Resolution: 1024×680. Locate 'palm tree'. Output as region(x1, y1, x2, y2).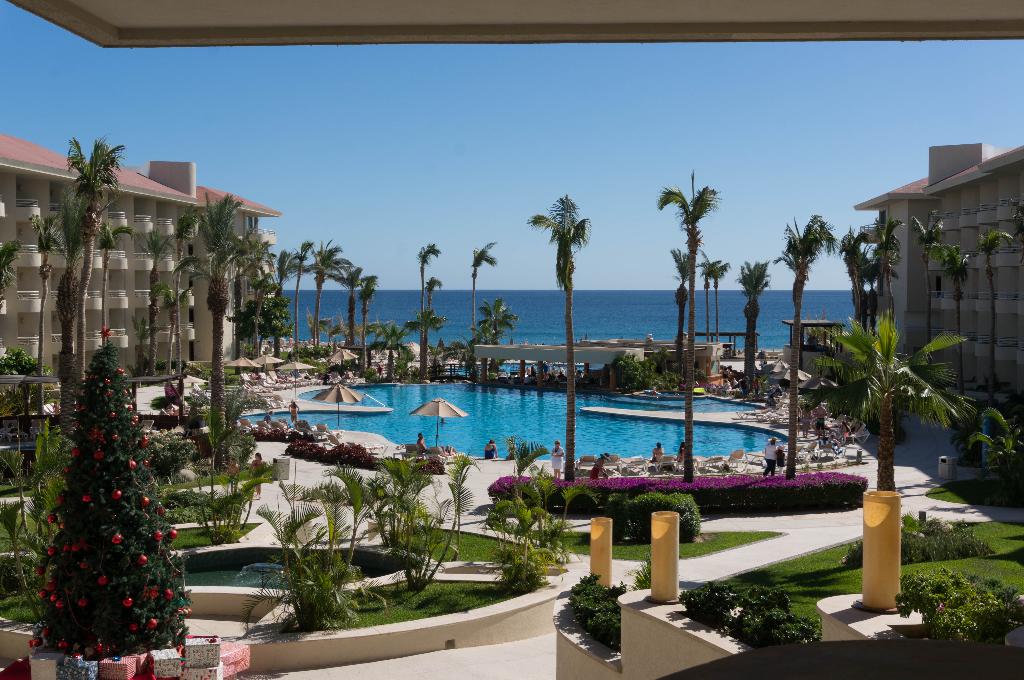
region(940, 242, 980, 459).
